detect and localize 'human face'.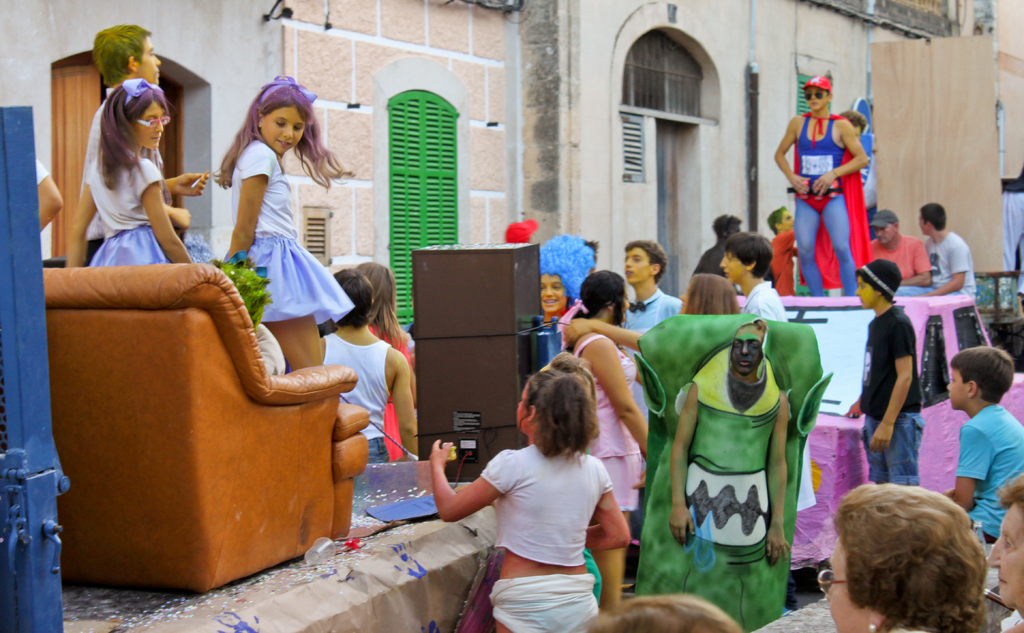
Localized at l=986, t=504, r=1023, b=612.
